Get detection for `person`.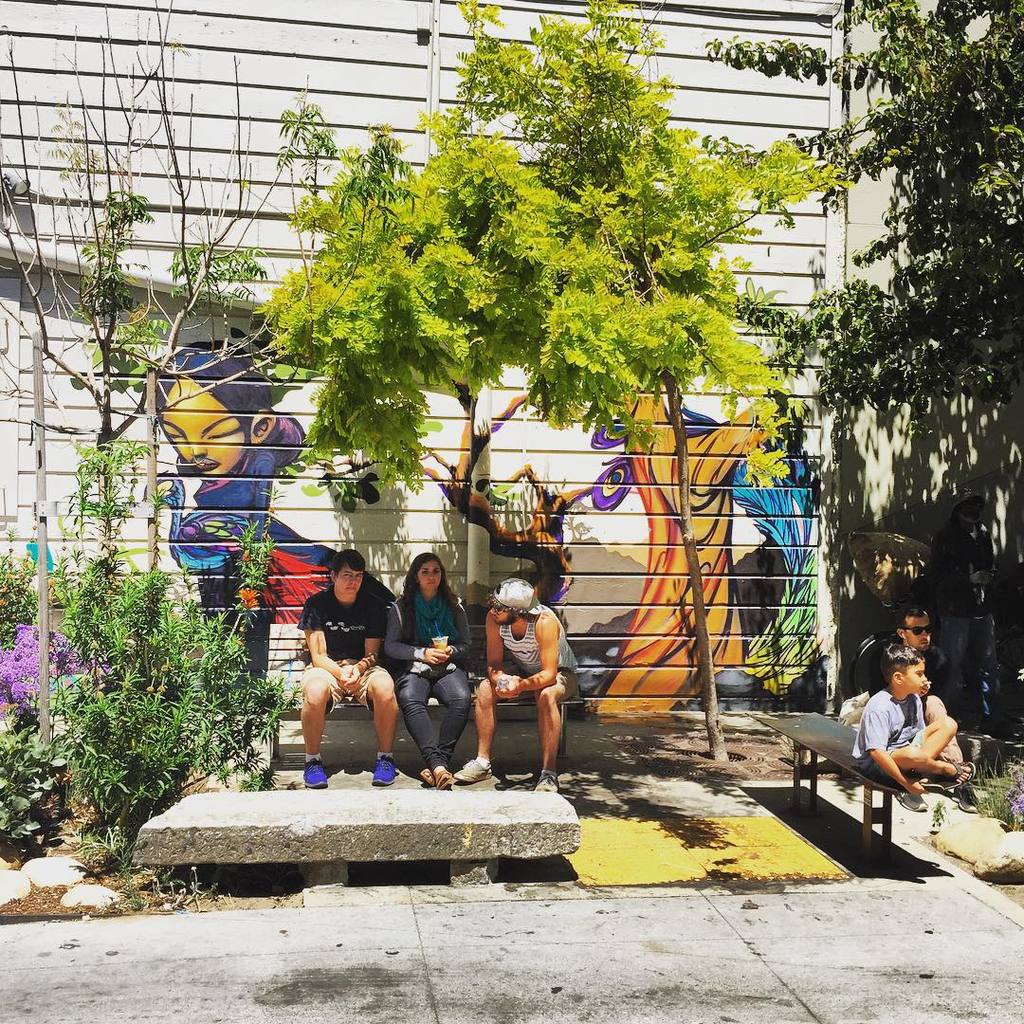
Detection: {"x1": 918, "y1": 492, "x2": 1006, "y2": 733}.
